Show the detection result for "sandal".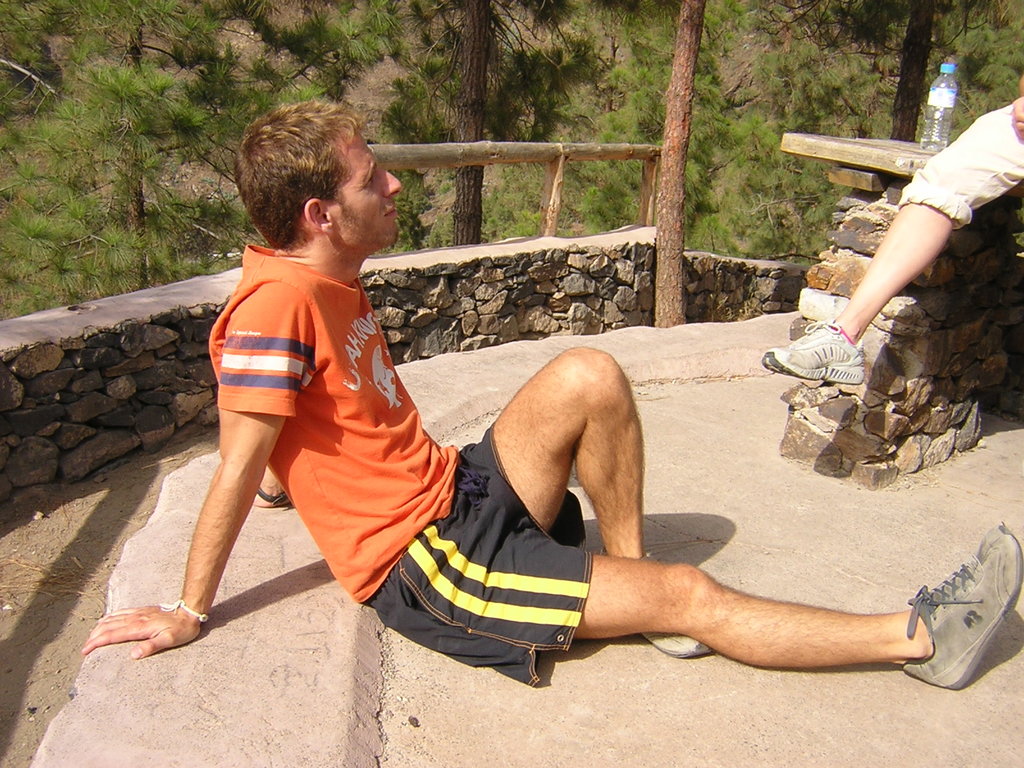
<region>909, 496, 1023, 696</region>.
